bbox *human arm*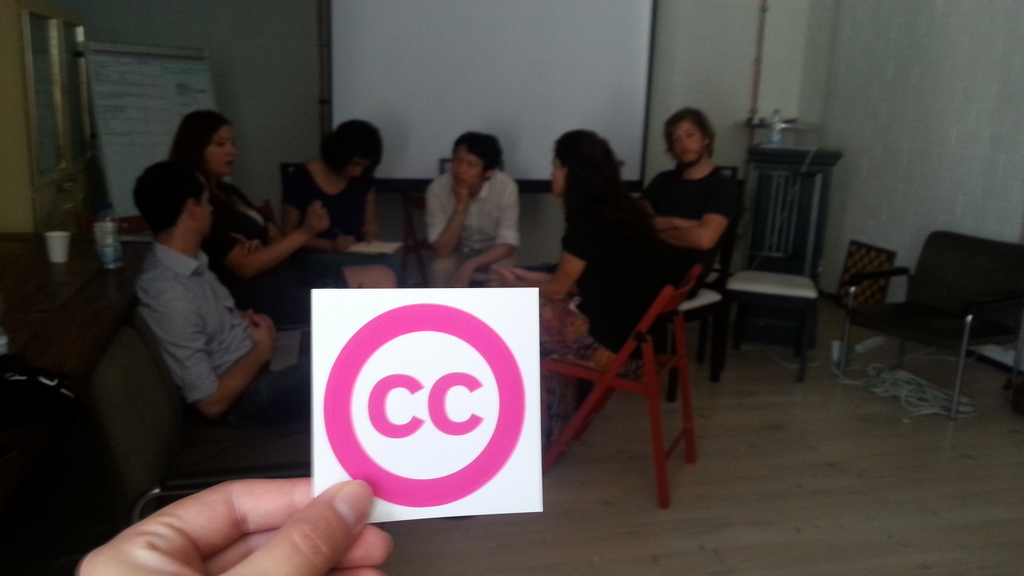
bbox(418, 177, 470, 264)
